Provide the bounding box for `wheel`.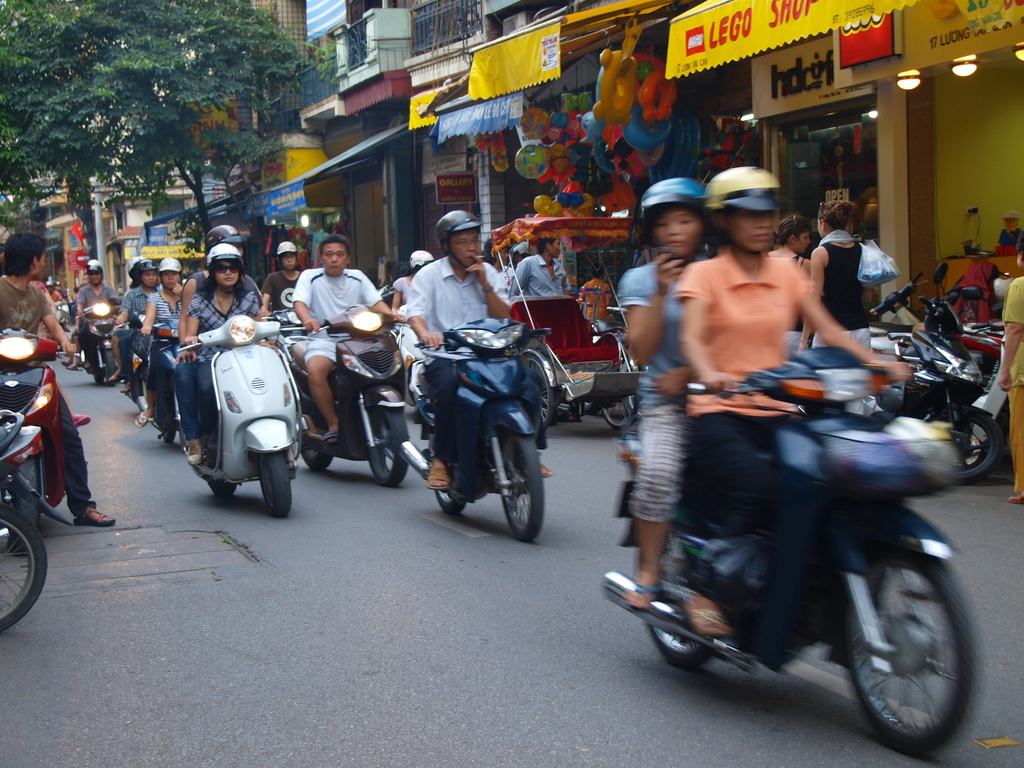
255,451,296,524.
